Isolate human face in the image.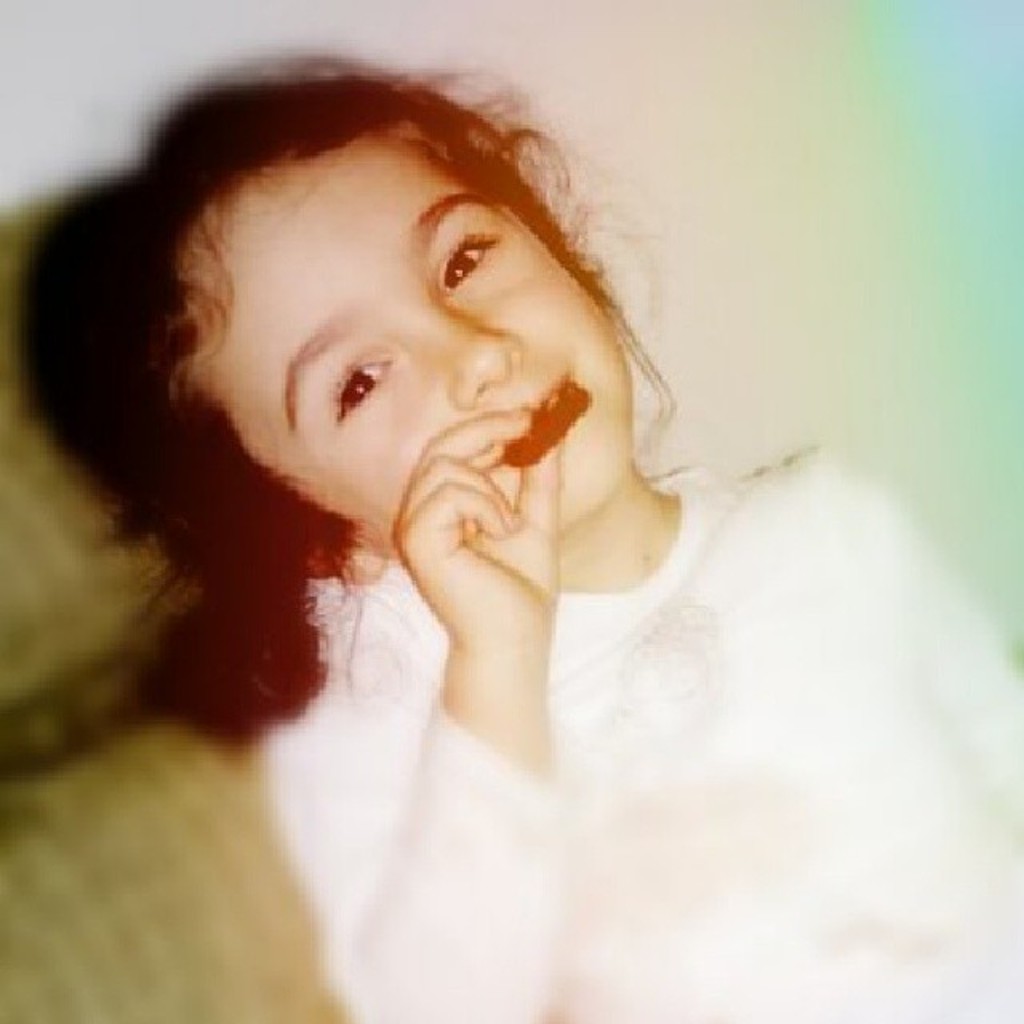
Isolated region: x1=179, y1=134, x2=634, y2=517.
